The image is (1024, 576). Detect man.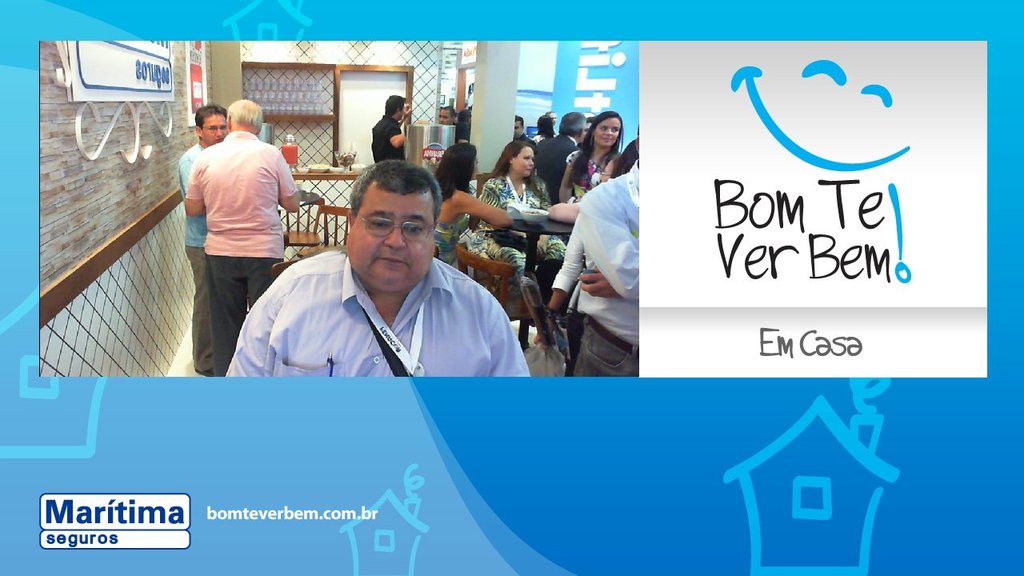
Detection: (x1=372, y1=94, x2=431, y2=166).
